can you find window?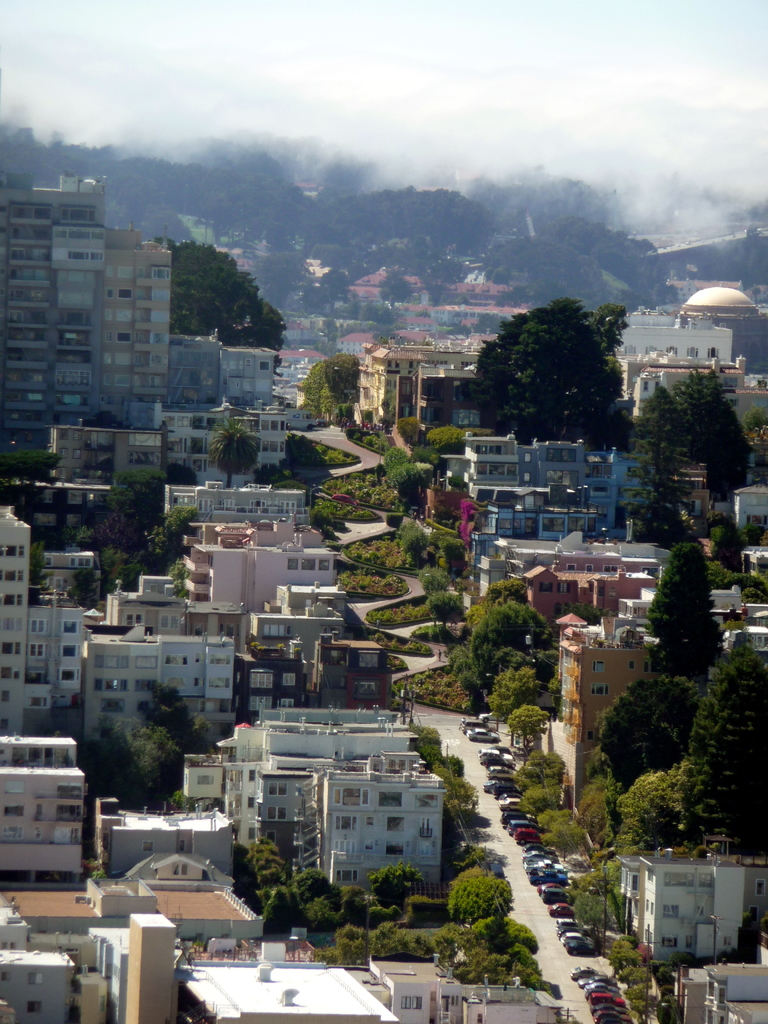
Yes, bounding box: (left=29, top=618, right=47, bottom=634).
